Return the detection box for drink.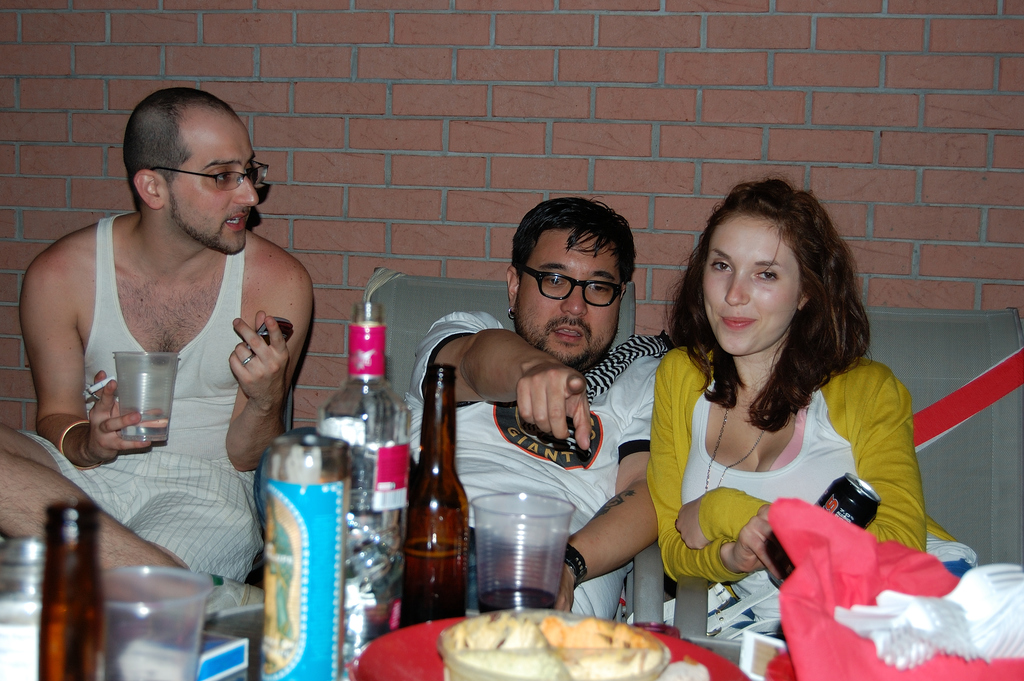
120:416:170:440.
